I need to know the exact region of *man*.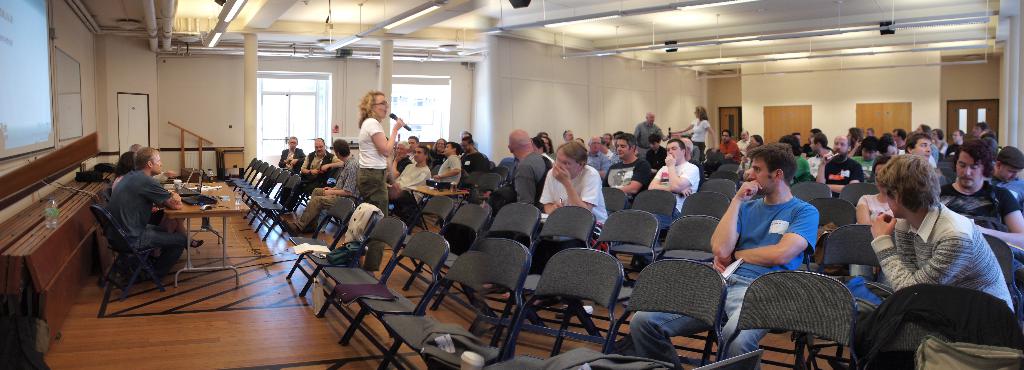
Region: (854, 156, 1010, 369).
